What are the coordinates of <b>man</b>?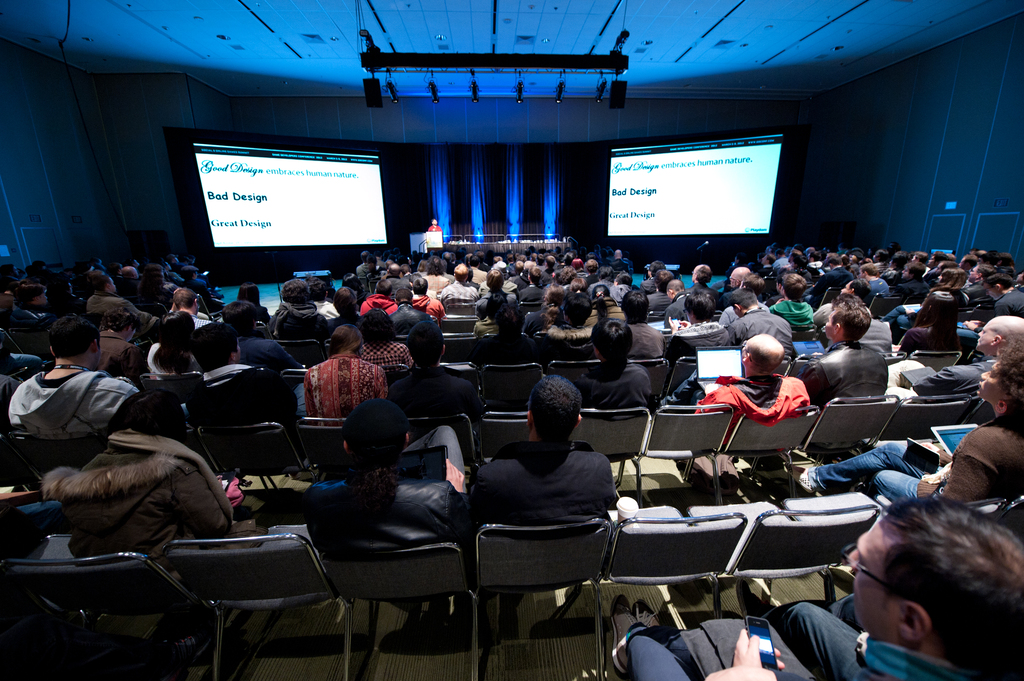
[735,289,794,337].
